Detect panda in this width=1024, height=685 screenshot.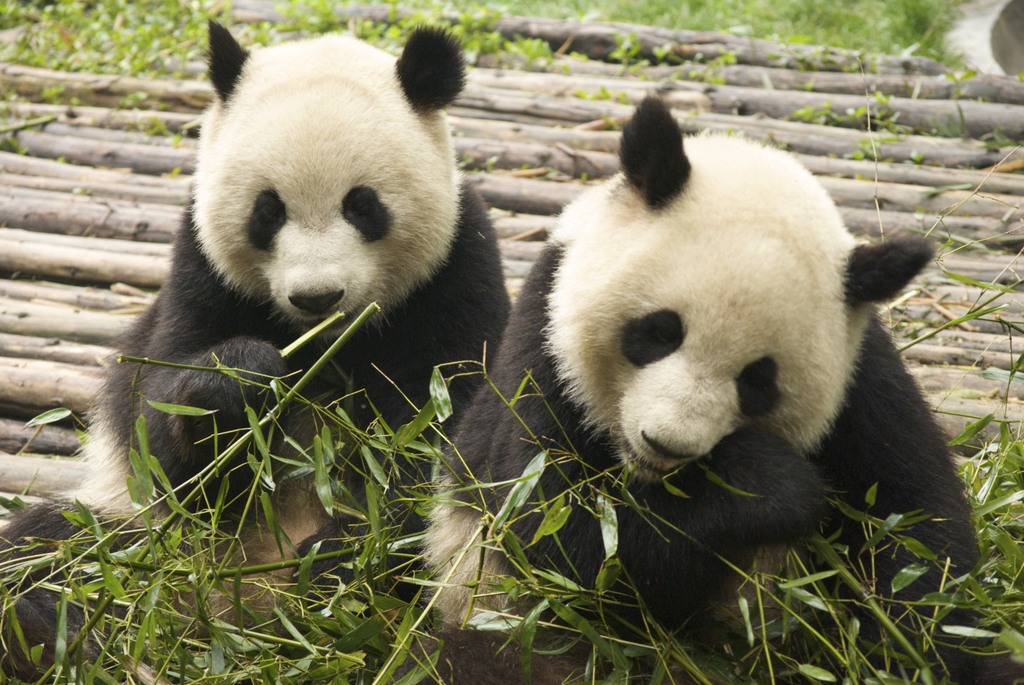
Detection: bbox=[0, 12, 515, 684].
